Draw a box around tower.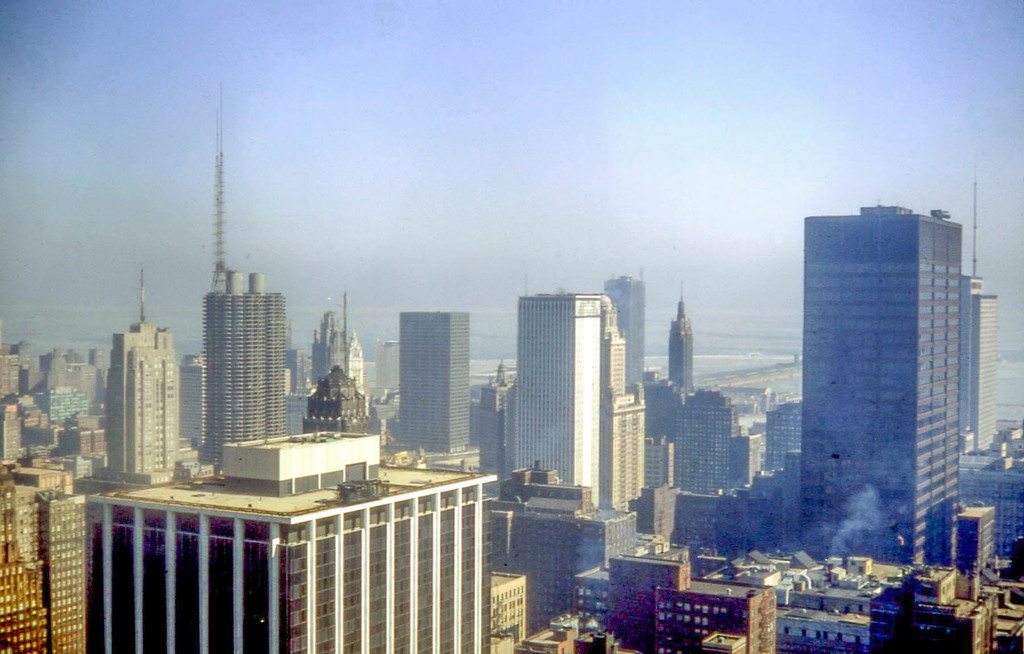
crop(600, 288, 650, 514).
